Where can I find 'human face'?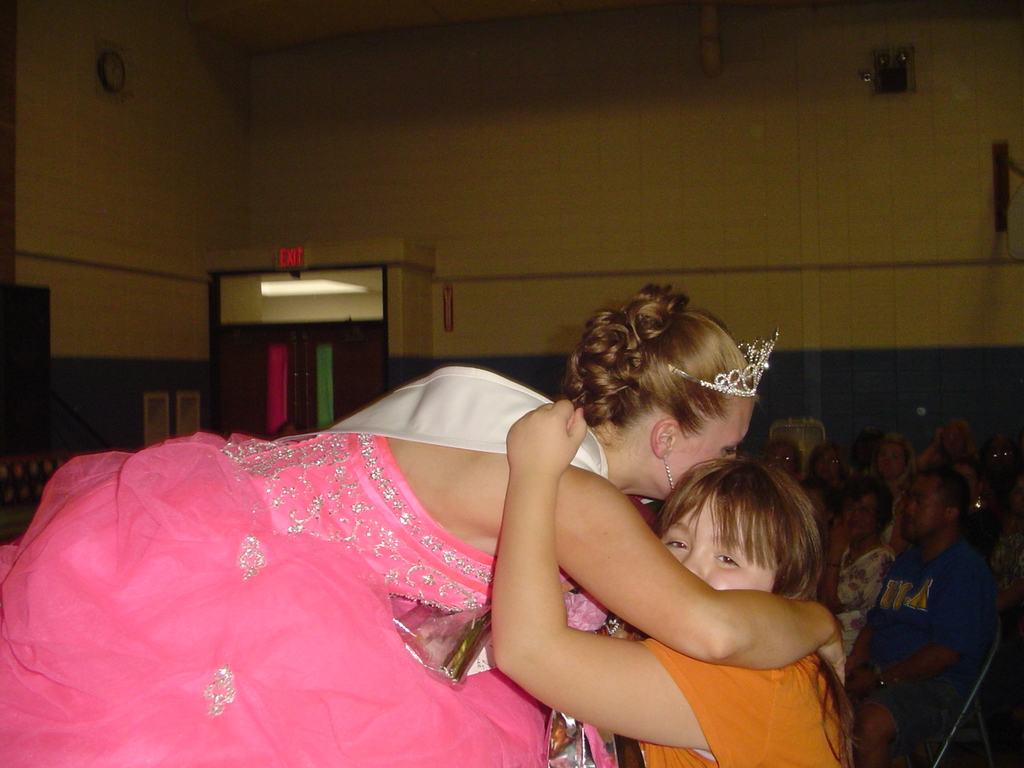
You can find it at [669, 396, 751, 494].
